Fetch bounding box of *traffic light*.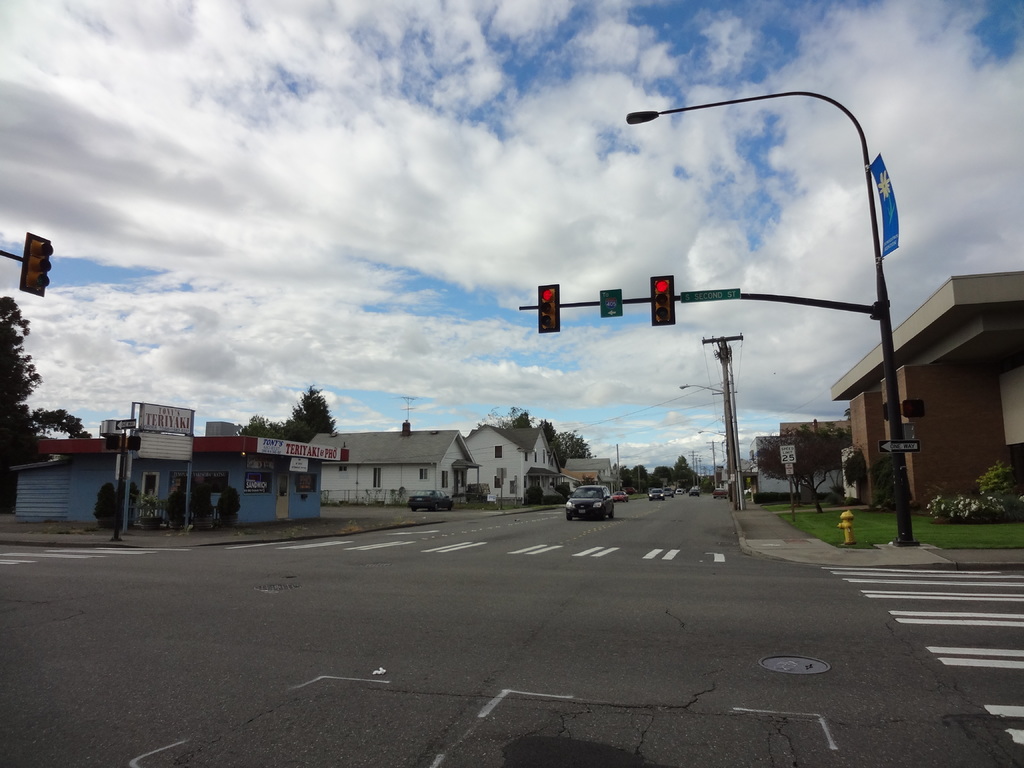
Bbox: 538,282,559,334.
